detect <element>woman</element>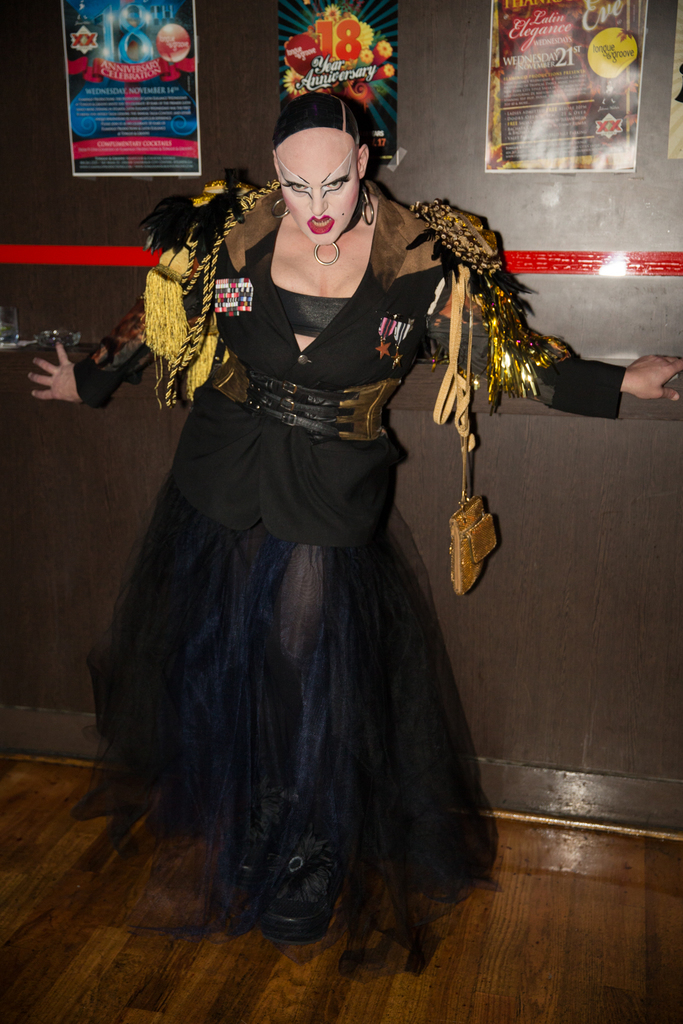
select_region(96, 93, 490, 956)
